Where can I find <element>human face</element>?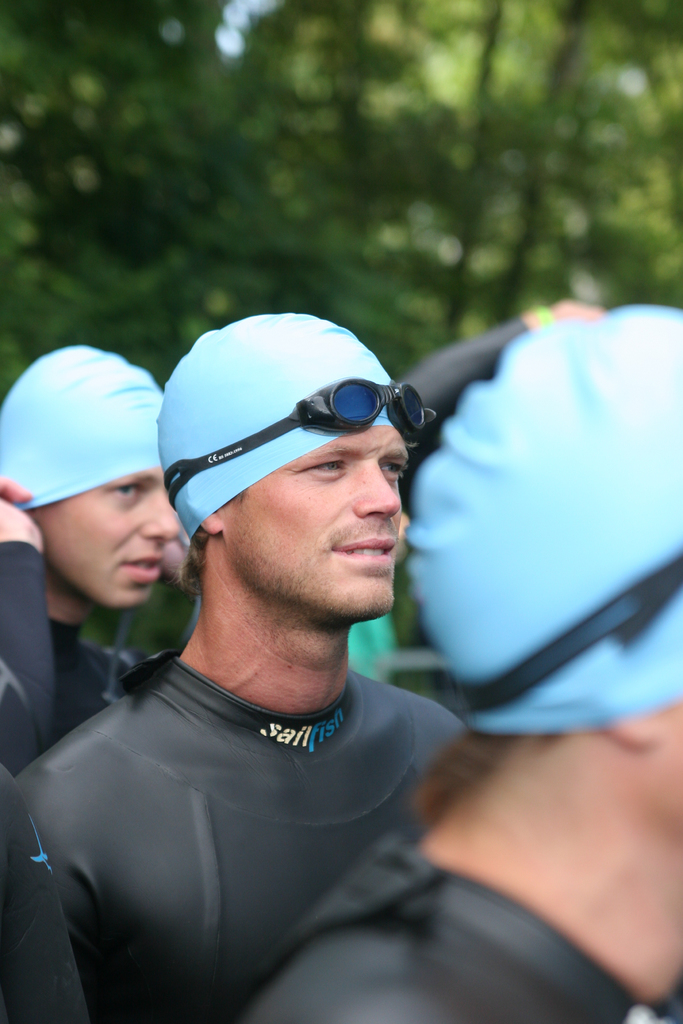
You can find it at bbox=(226, 428, 415, 607).
